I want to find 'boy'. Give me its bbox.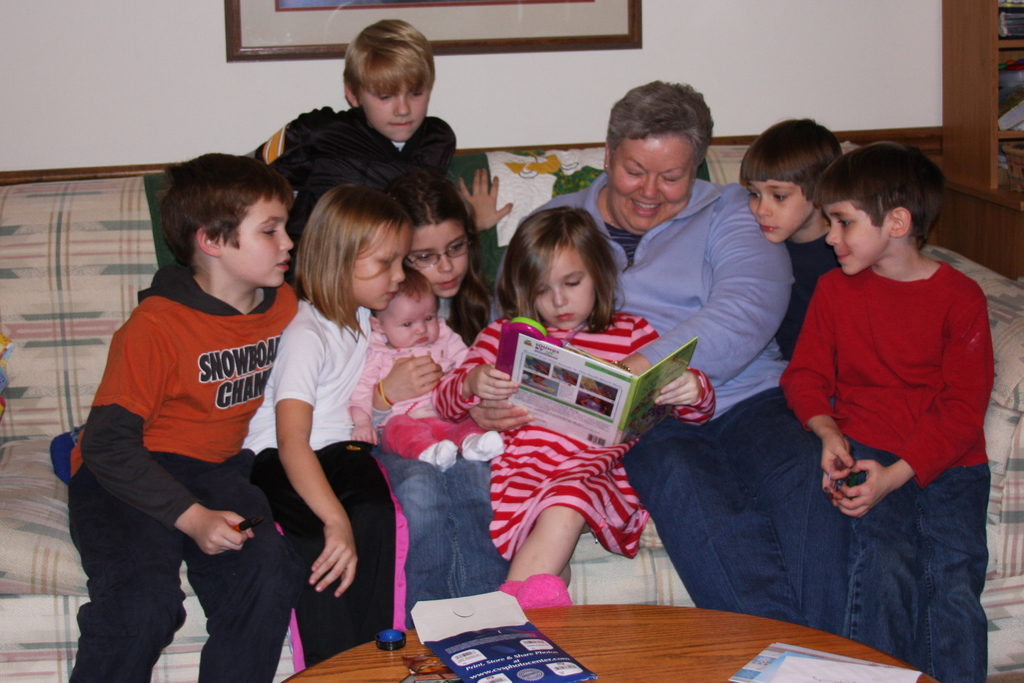
[742, 115, 842, 355].
